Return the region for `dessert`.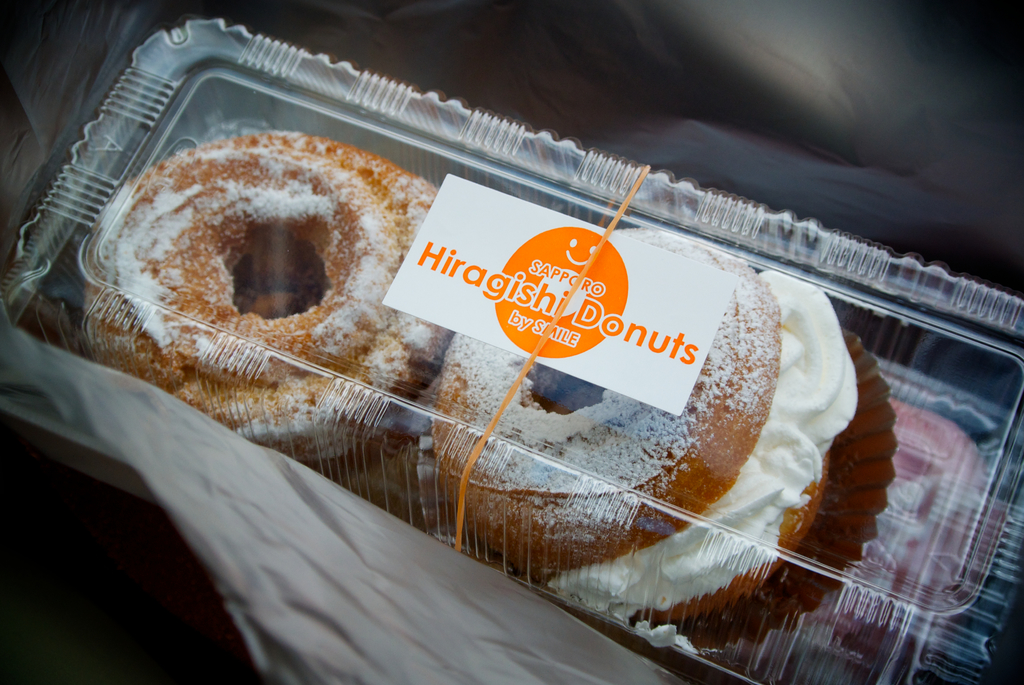
select_region(69, 140, 438, 498).
